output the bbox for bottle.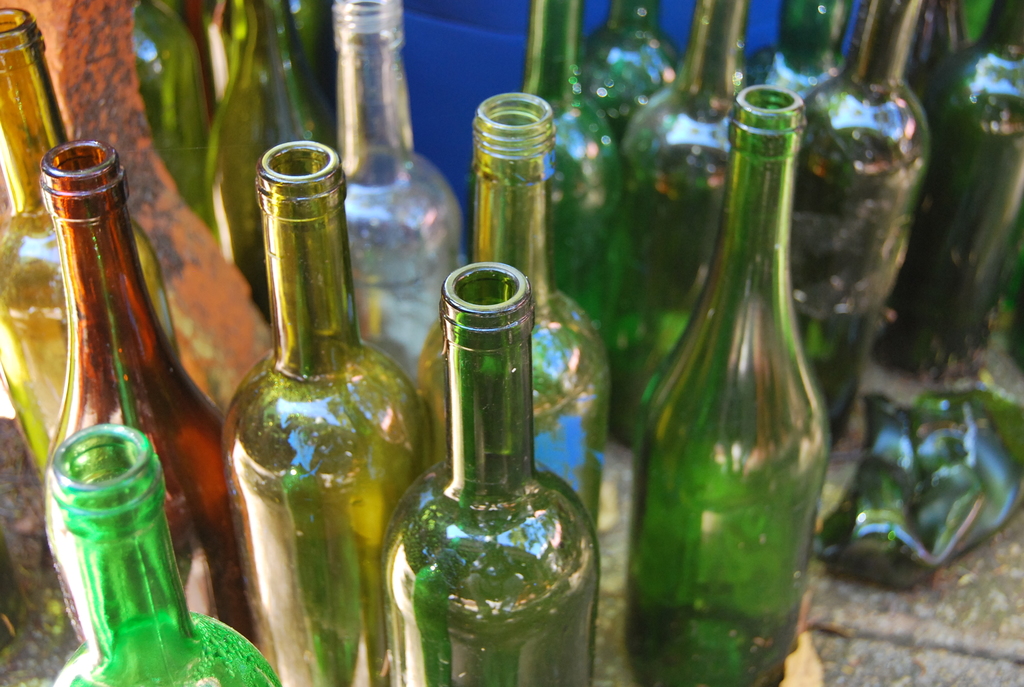
623:0:742:445.
